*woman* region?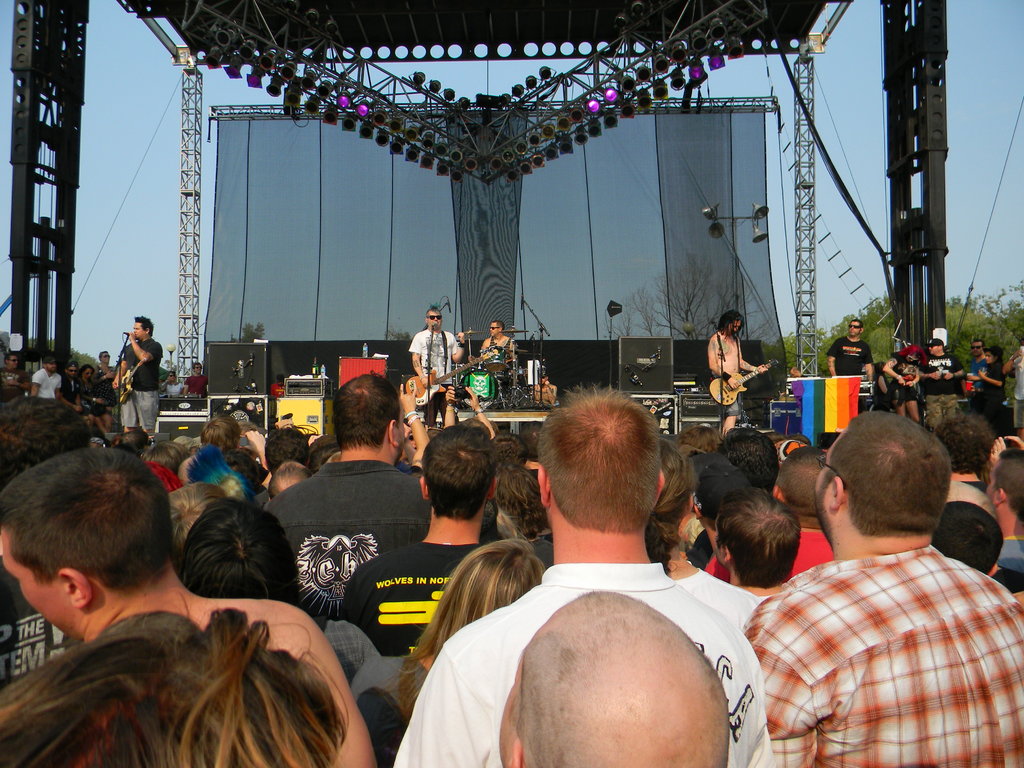
{"x1": 79, "y1": 368, "x2": 100, "y2": 428}
